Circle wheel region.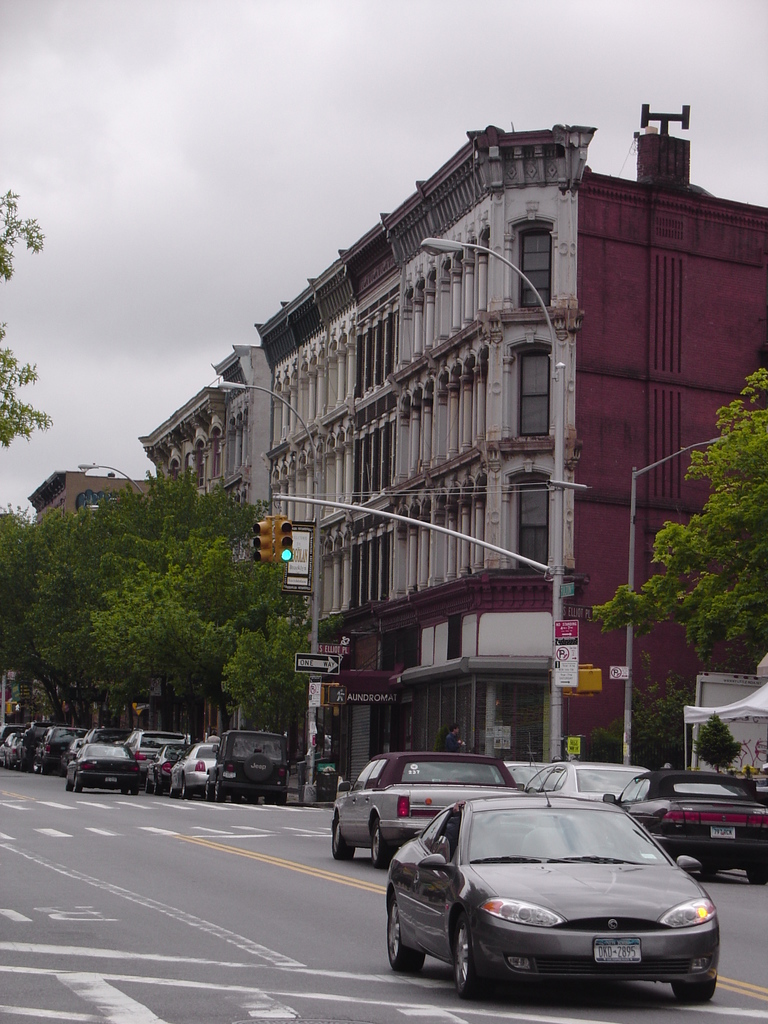
Region: Rect(74, 774, 81, 790).
